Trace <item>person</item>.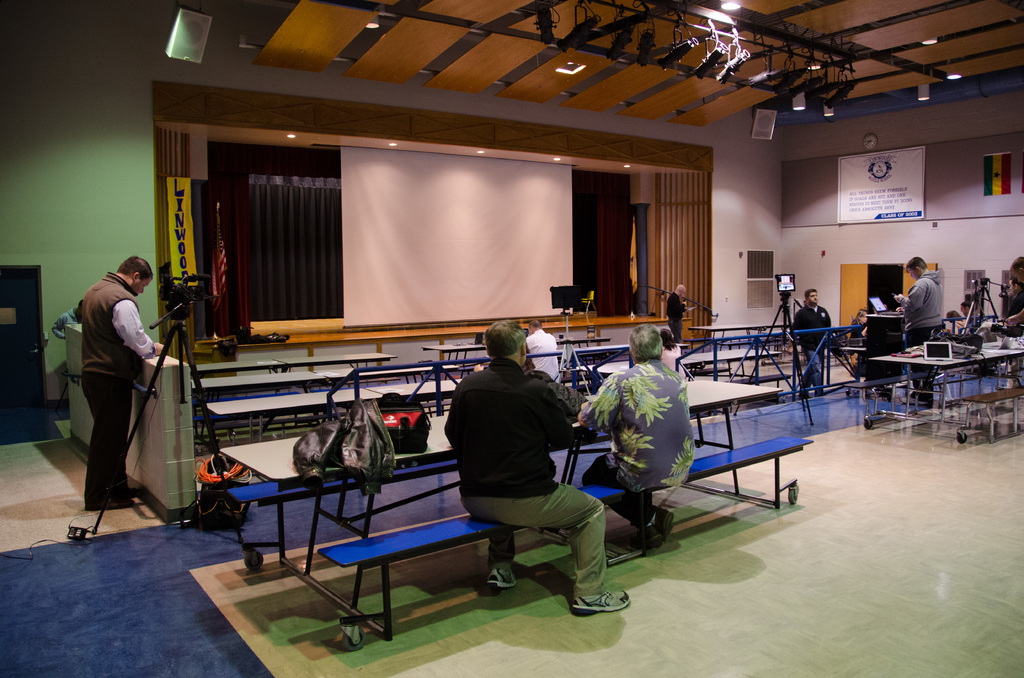
Traced to 83 255 169 511.
